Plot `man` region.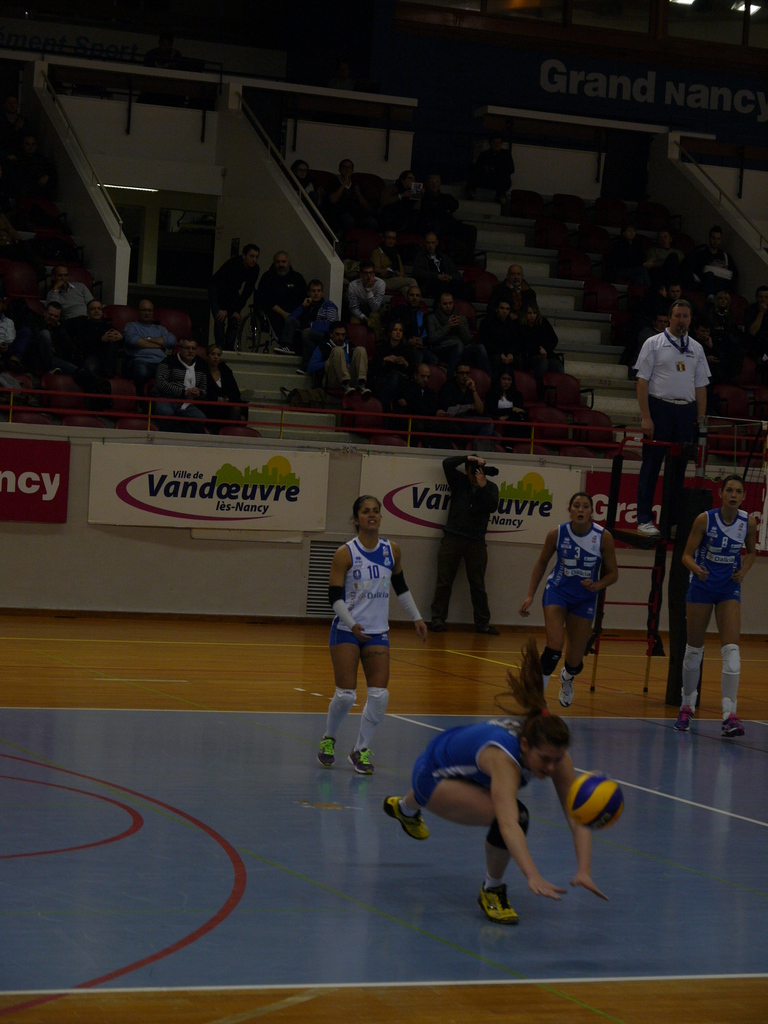
Plotted at bbox(695, 224, 739, 282).
